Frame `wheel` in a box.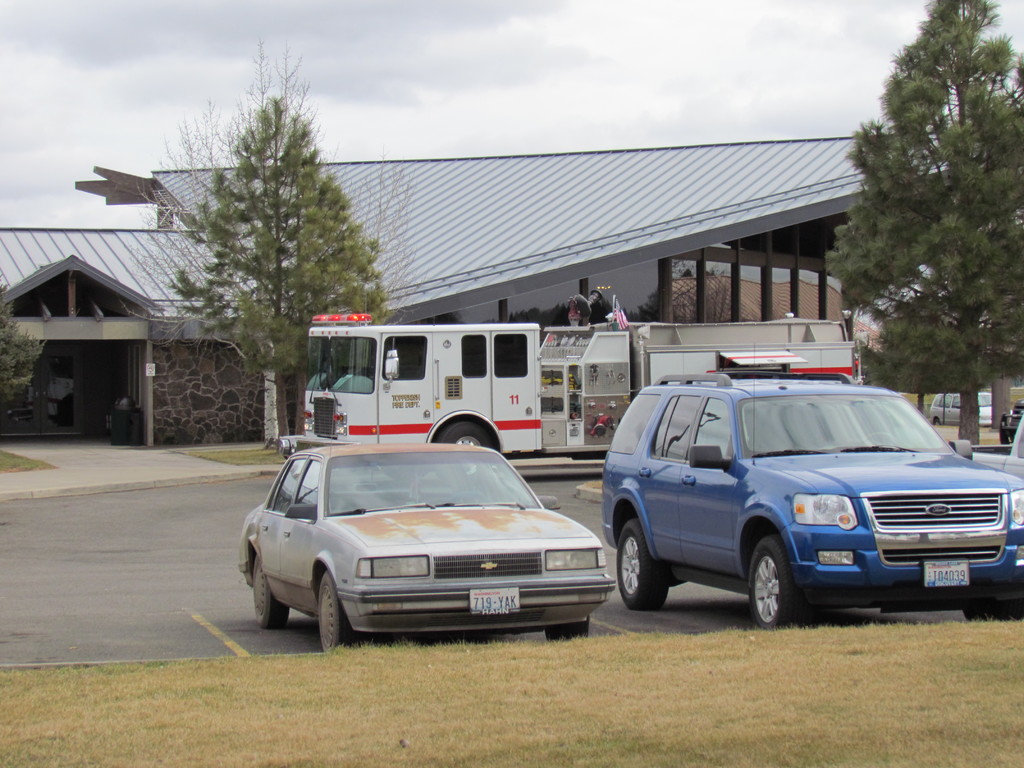
BBox(251, 556, 292, 627).
